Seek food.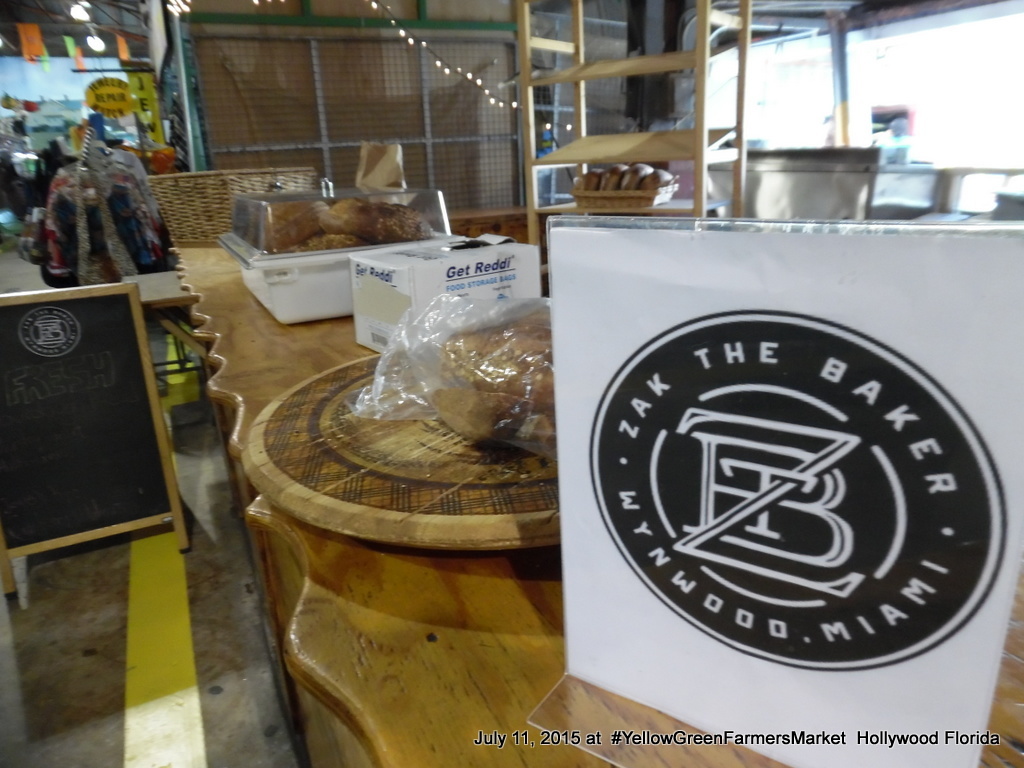
BBox(581, 165, 606, 193).
